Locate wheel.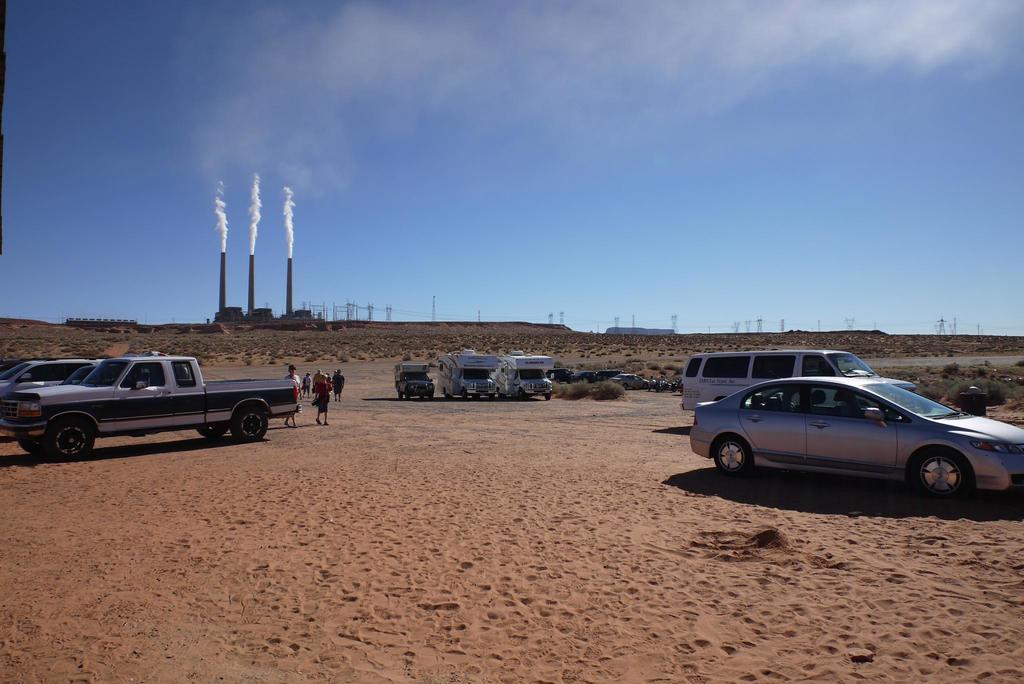
Bounding box: select_region(49, 420, 95, 462).
